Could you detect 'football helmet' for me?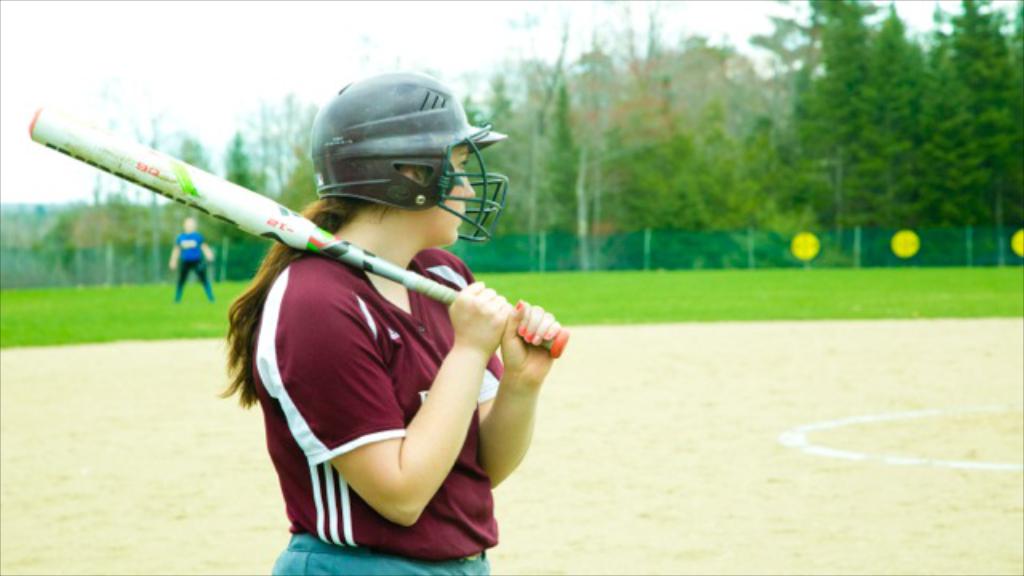
Detection result: (left=315, top=64, right=509, bottom=242).
